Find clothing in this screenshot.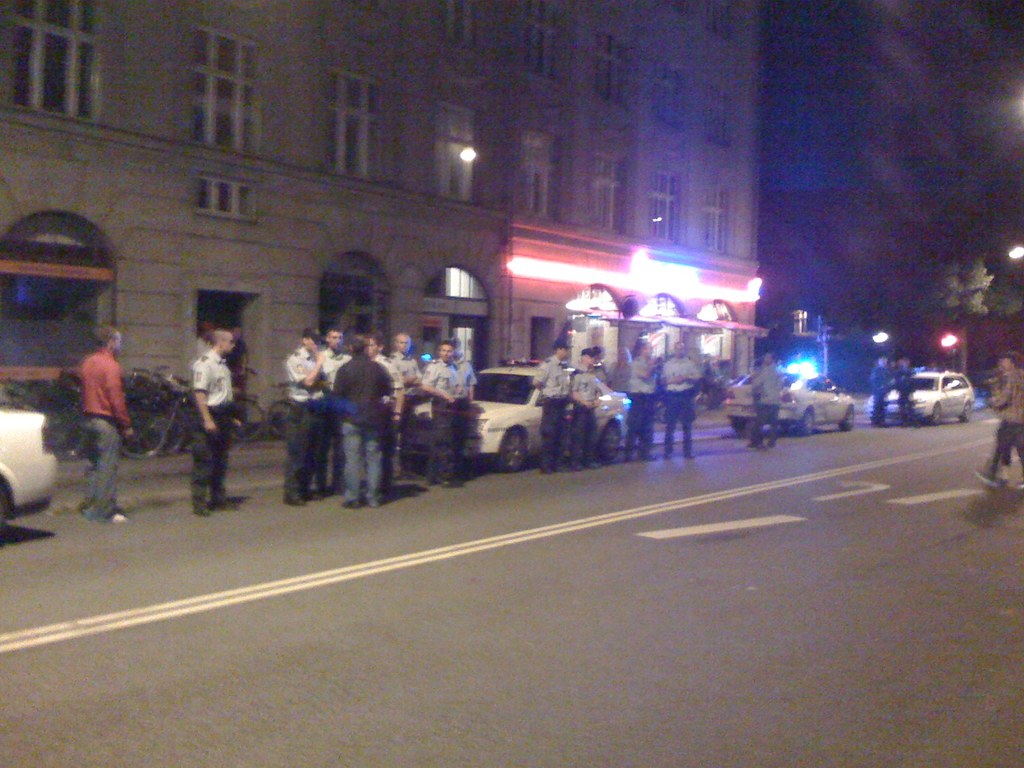
The bounding box for clothing is 193,350,234,508.
